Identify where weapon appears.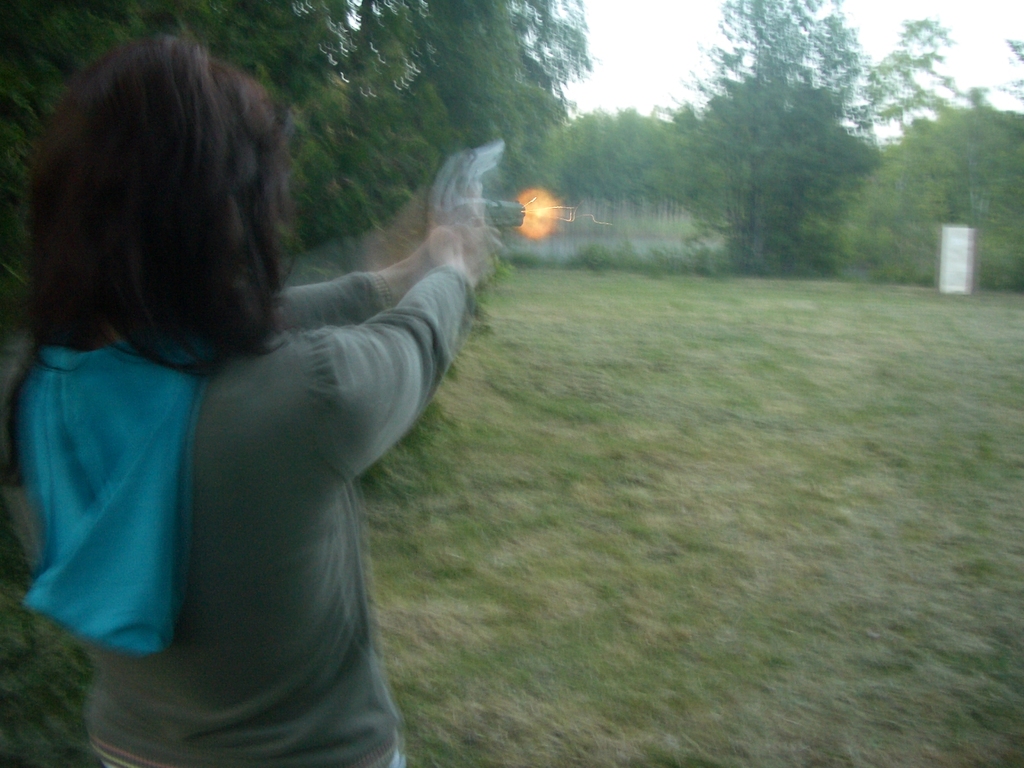
Appears at (452, 200, 522, 229).
